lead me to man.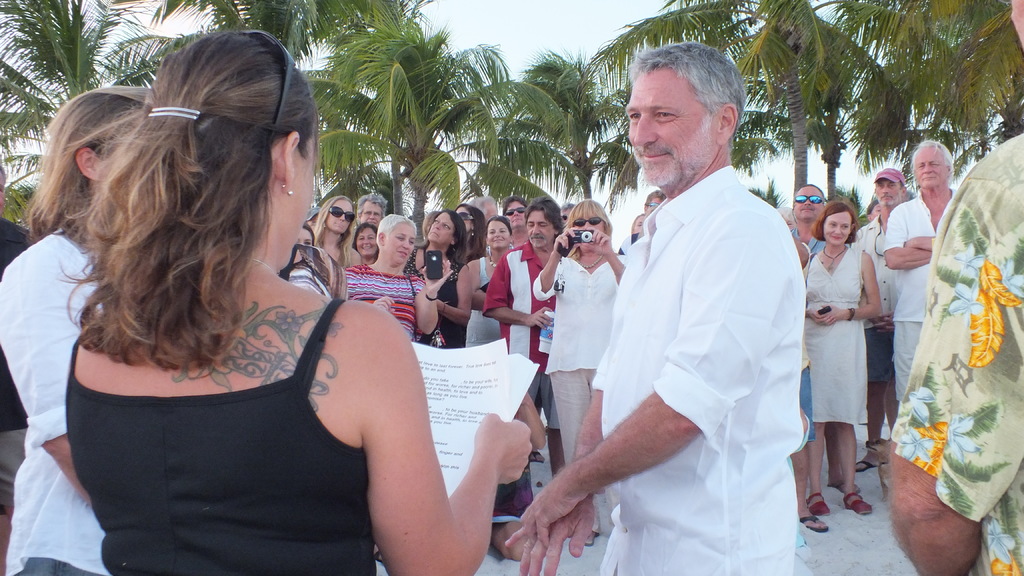
Lead to <box>0,168,28,575</box>.
